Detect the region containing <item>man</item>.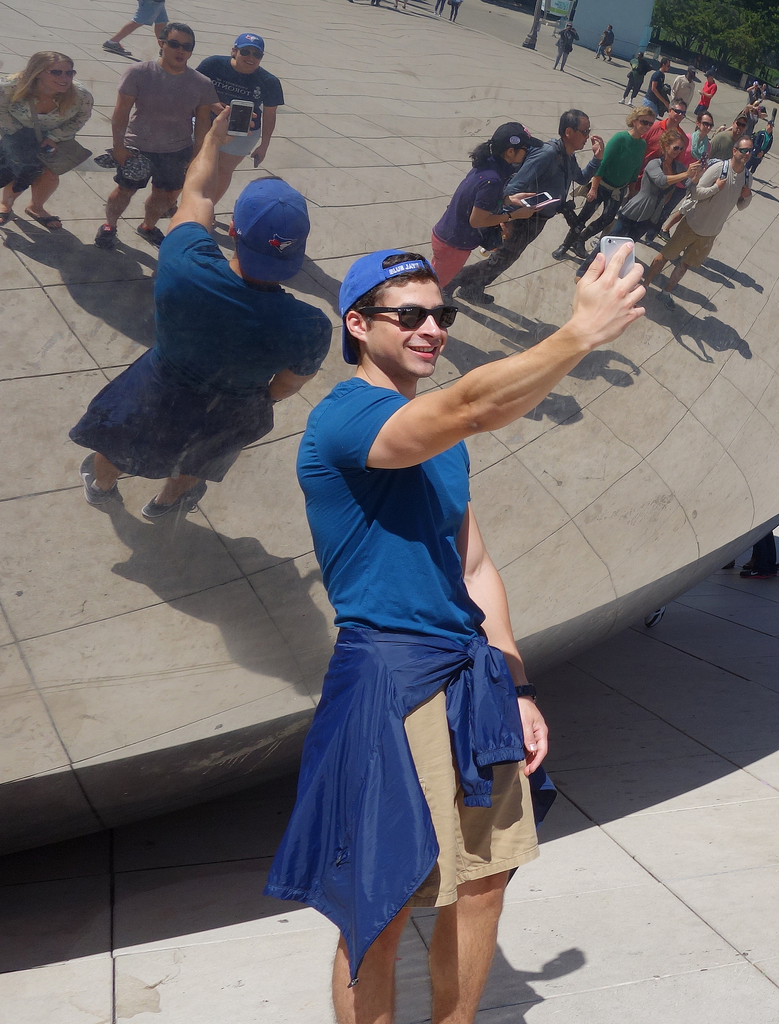
{"left": 646, "top": 59, "right": 670, "bottom": 122}.
